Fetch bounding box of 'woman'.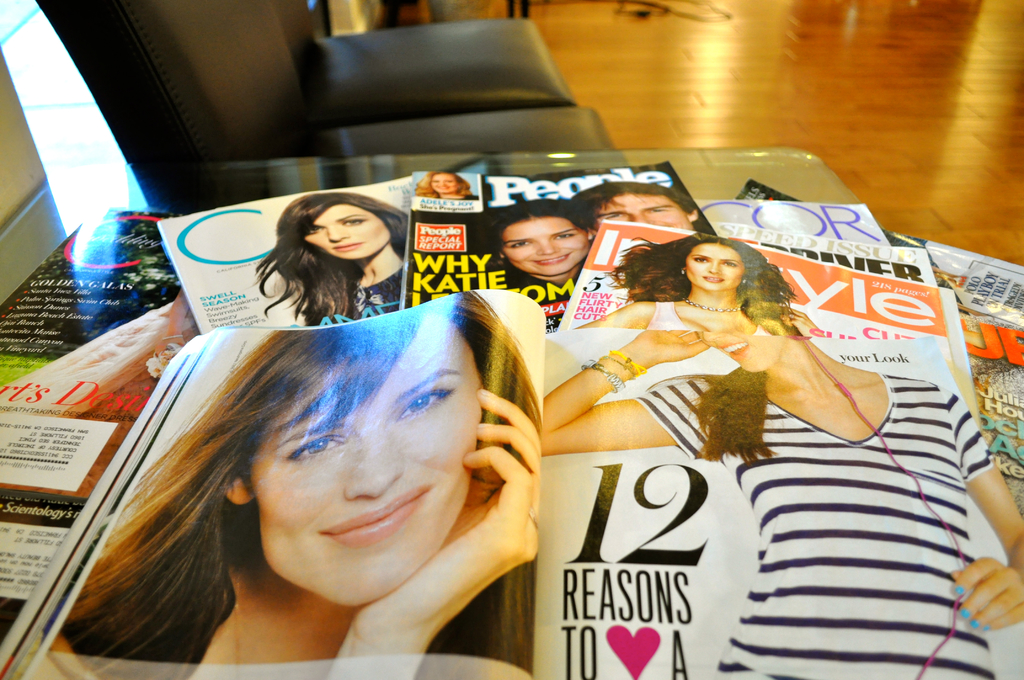
Bbox: {"x1": 575, "y1": 237, "x2": 814, "y2": 334}.
